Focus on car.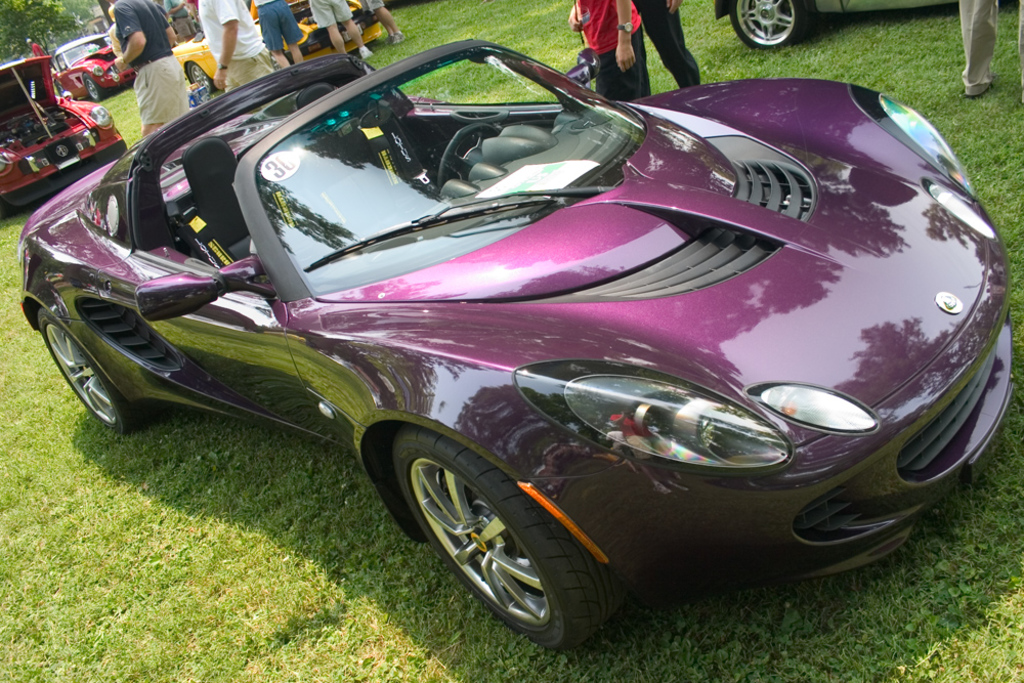
Focused at x1=45 y1=28 x2=150 y2=105.
